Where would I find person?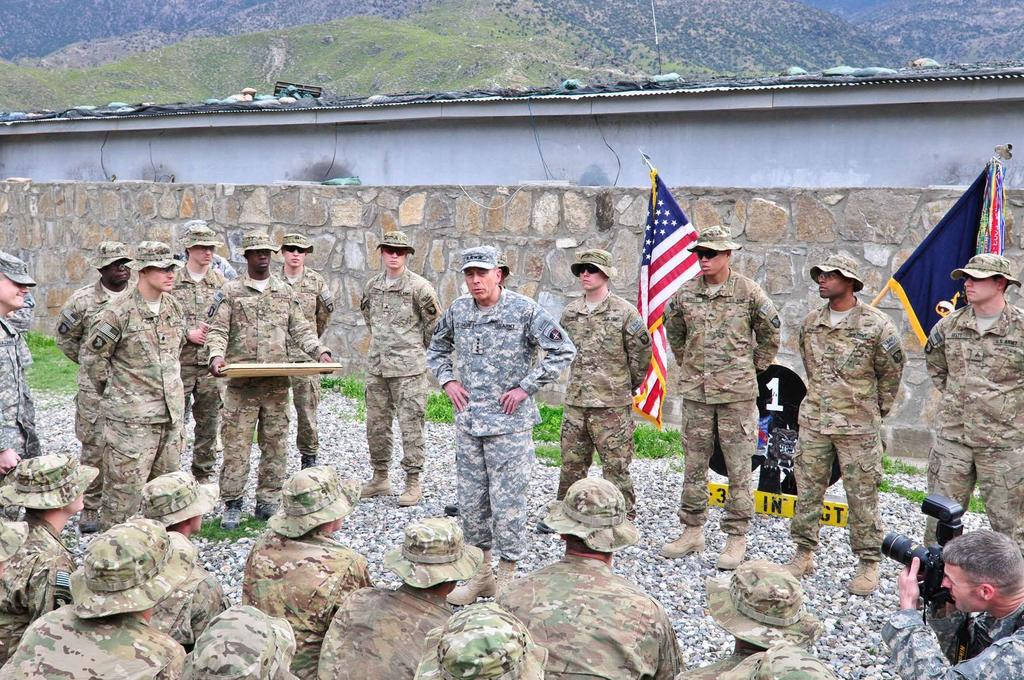
At <box>793,256,906,593</box>.
